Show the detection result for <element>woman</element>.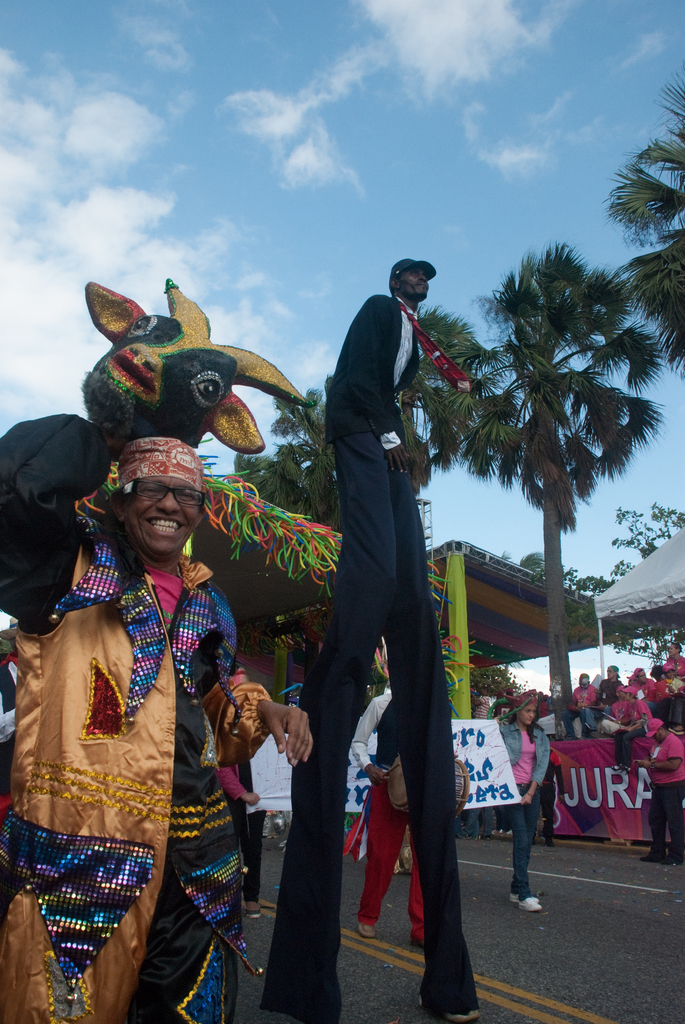
[left=633, top=668, right=655, bottom=707].
